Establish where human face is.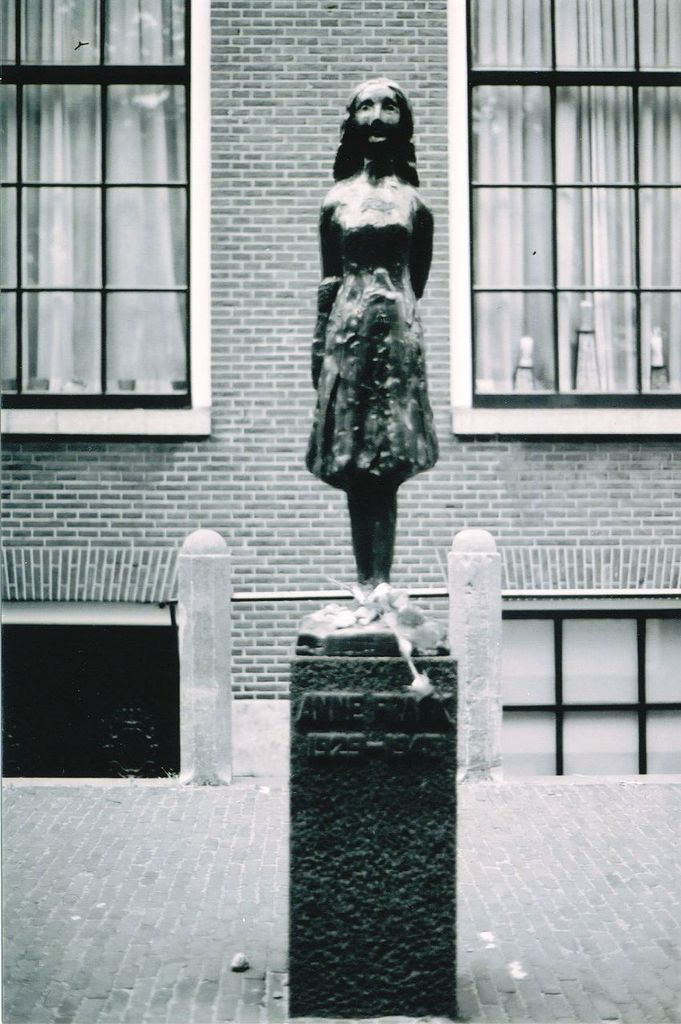
Established at 350,85,403,150.
